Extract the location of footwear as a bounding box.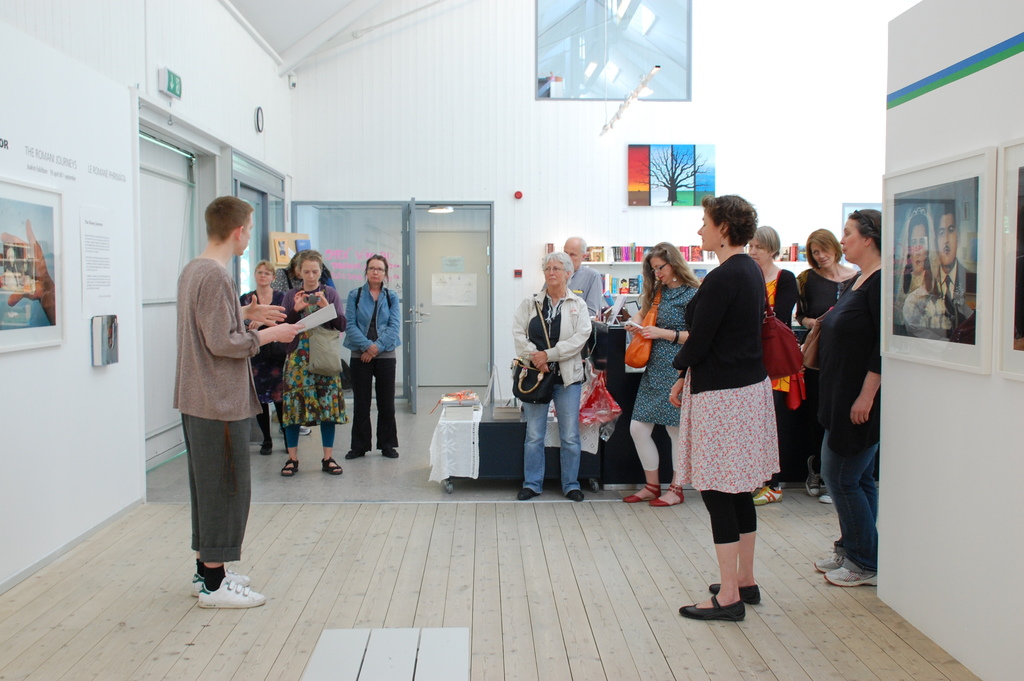
(199, 577, 262, 609).
